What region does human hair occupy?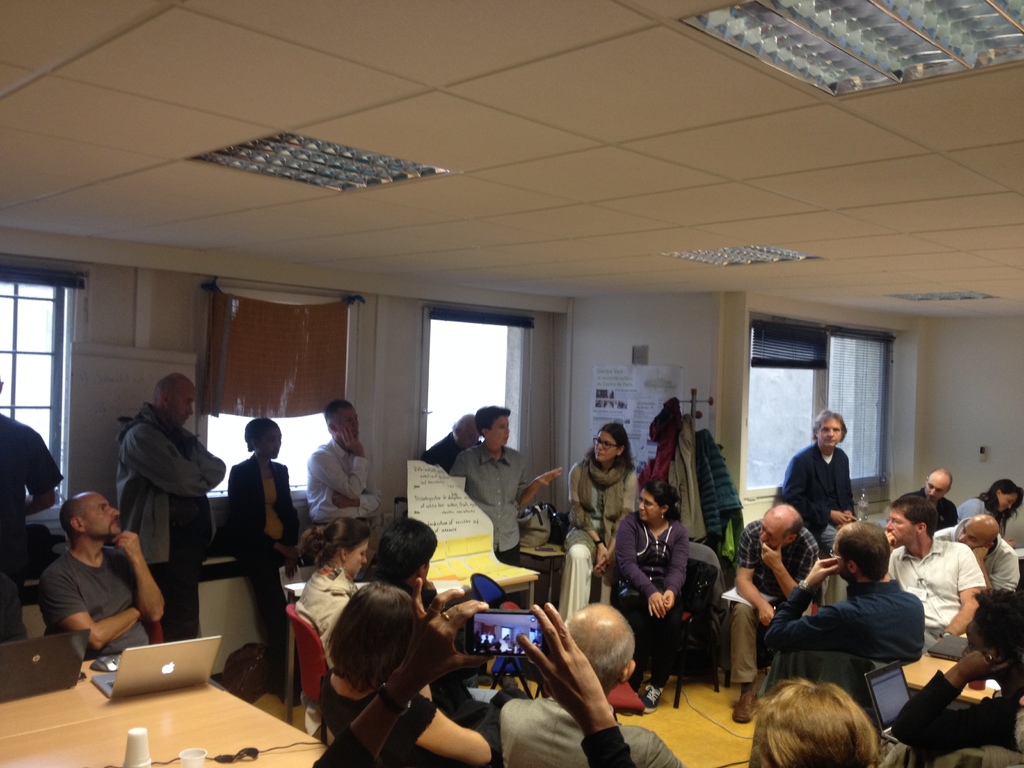
927 468 955 492.
